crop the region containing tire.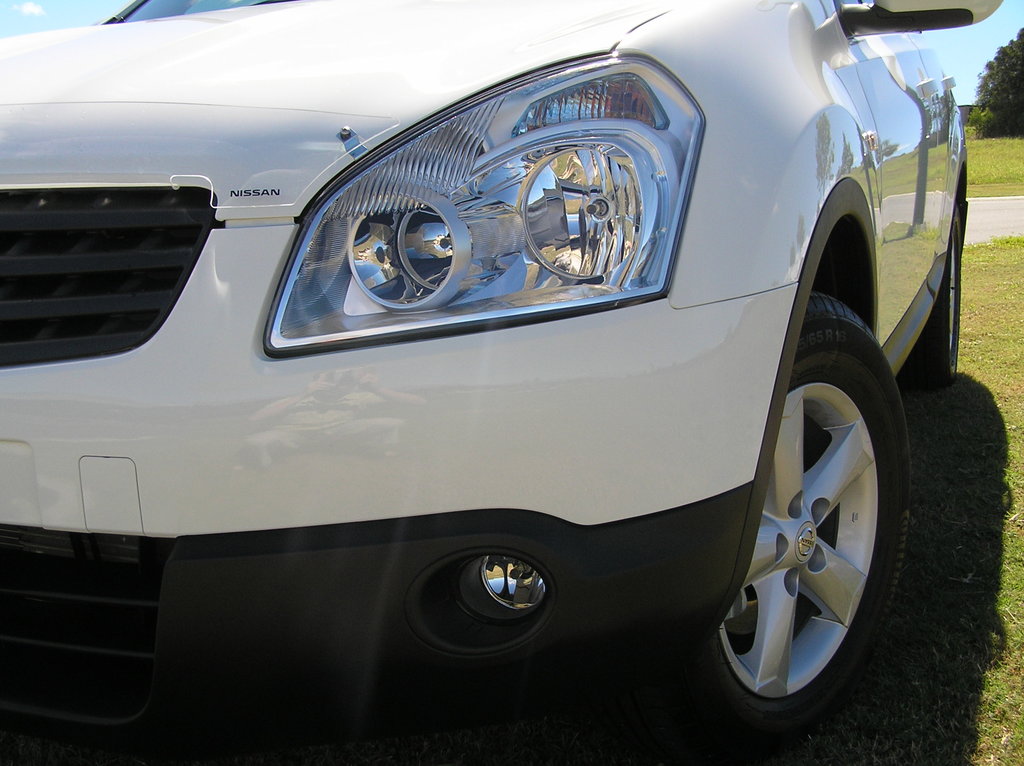
Crop region: pyautogui.locateOnScreen(706, 287, 916, 734).
